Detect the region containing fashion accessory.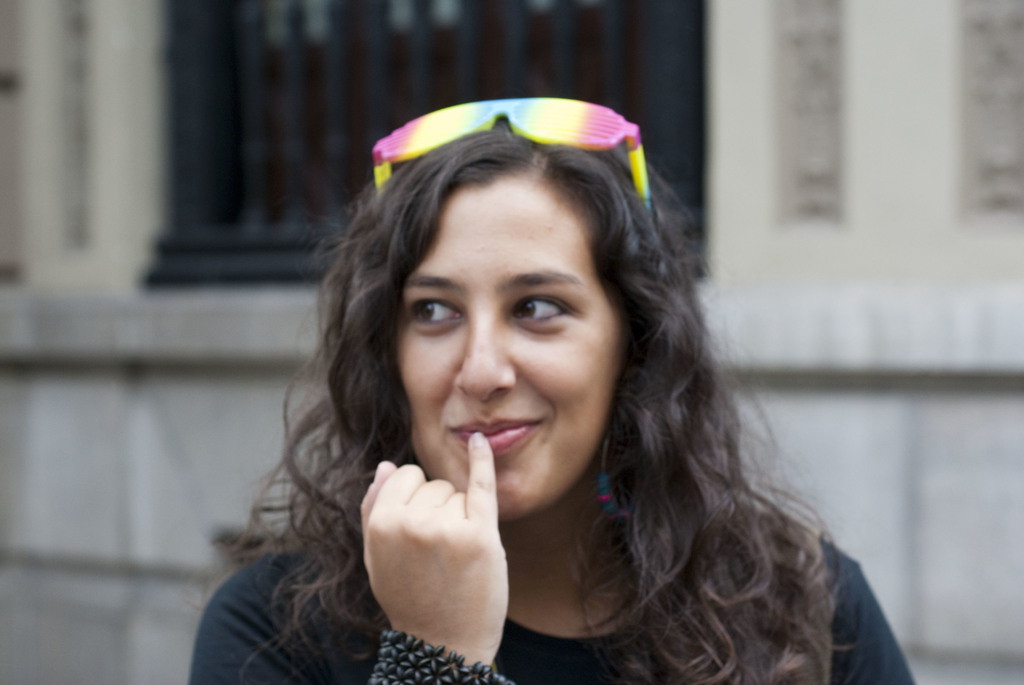
box(365, 626, 518, 682).
